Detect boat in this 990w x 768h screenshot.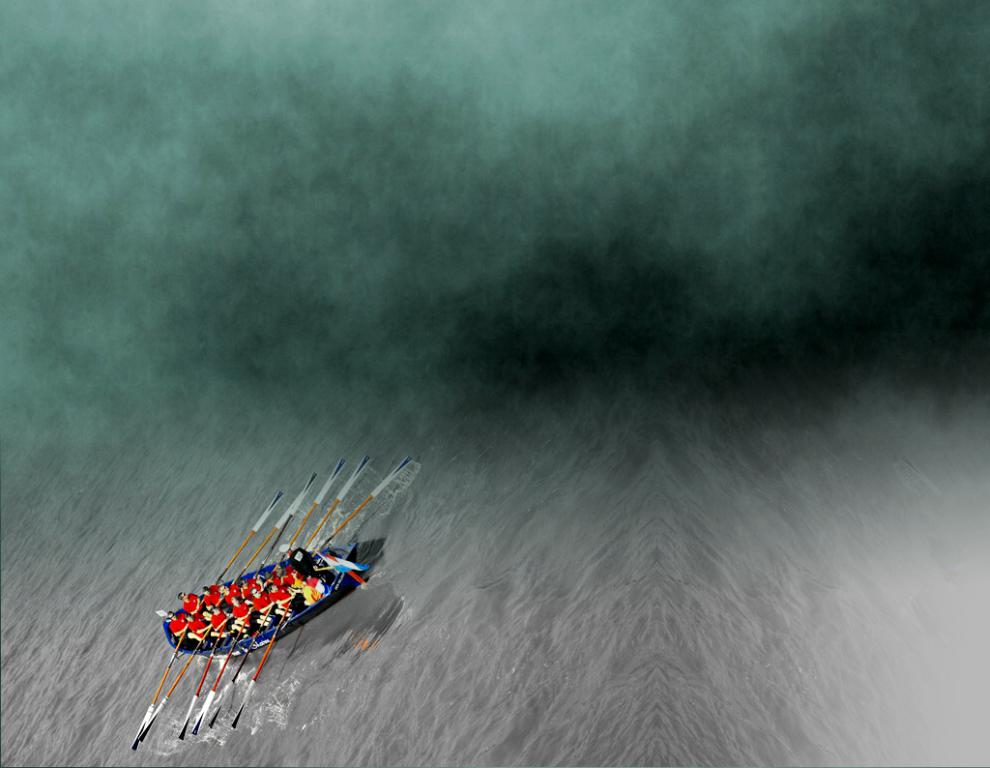
Detection: {"x1": 124, "y1": 458, "x2": 418, "y2": 750}.
